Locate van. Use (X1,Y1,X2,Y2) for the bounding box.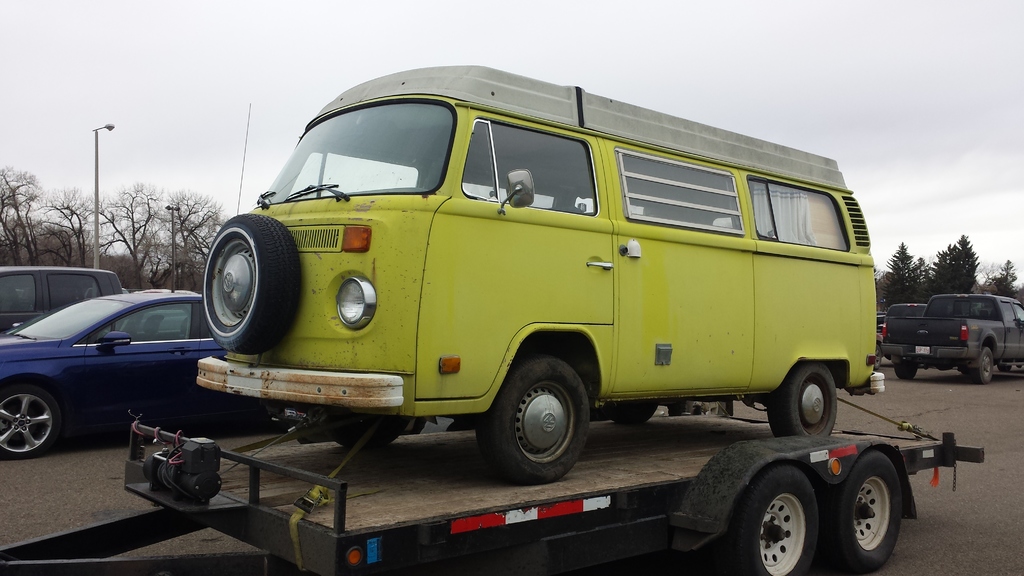
(881,292,1023,386).
